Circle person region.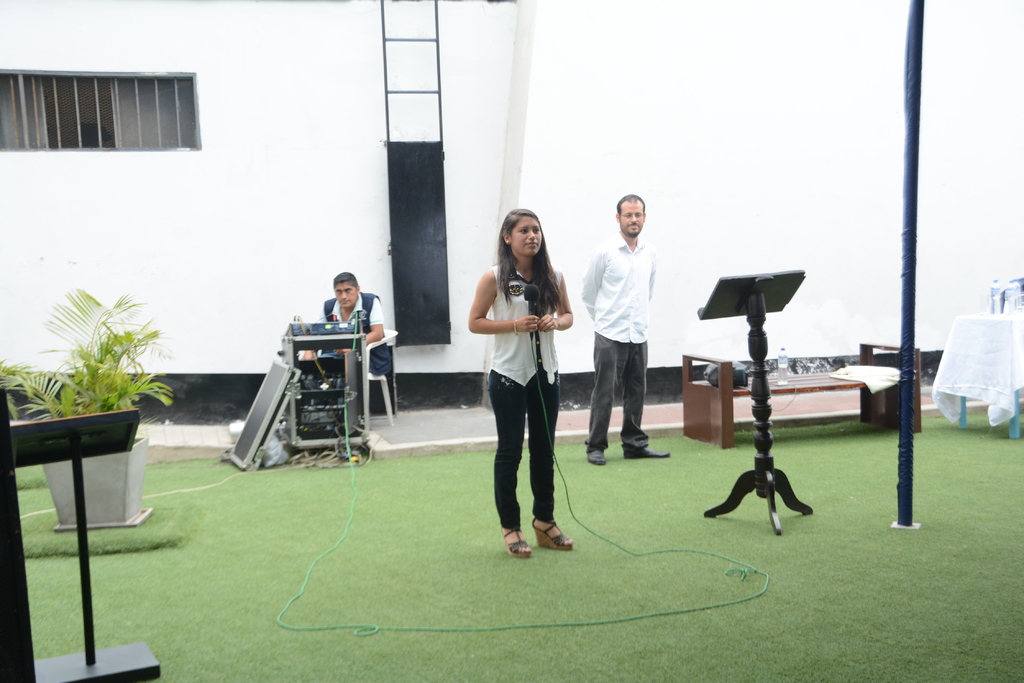
Region: 575,179,660,481.
